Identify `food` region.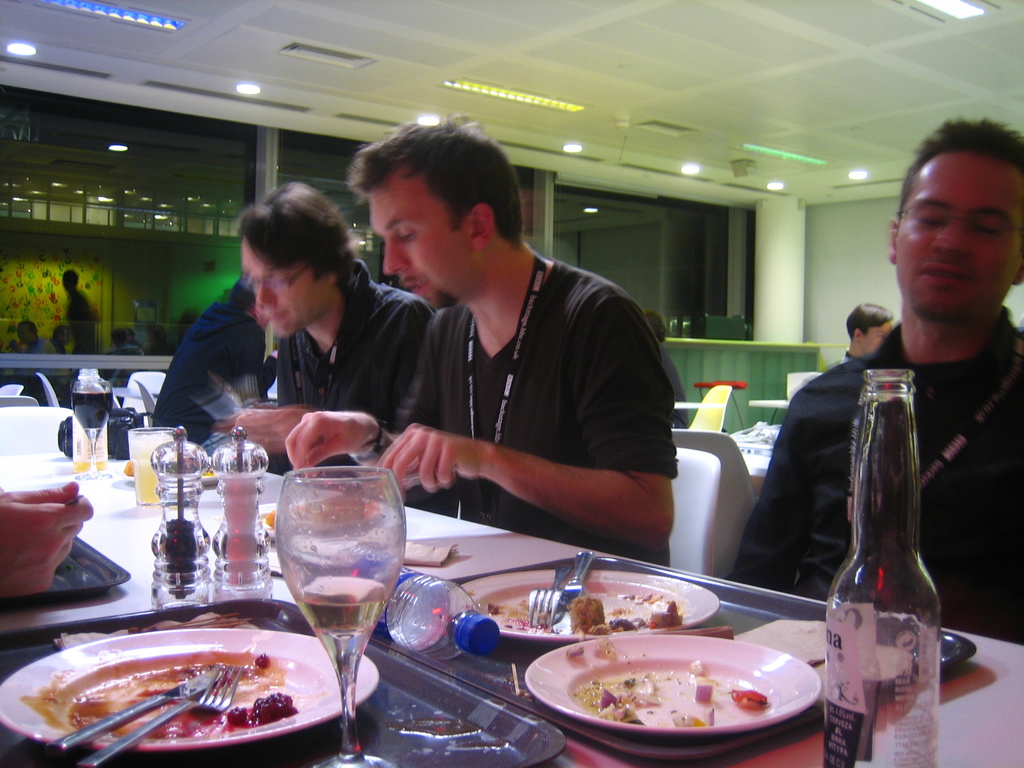
Region: [left=45, top=620, right=338, bottom=762].
